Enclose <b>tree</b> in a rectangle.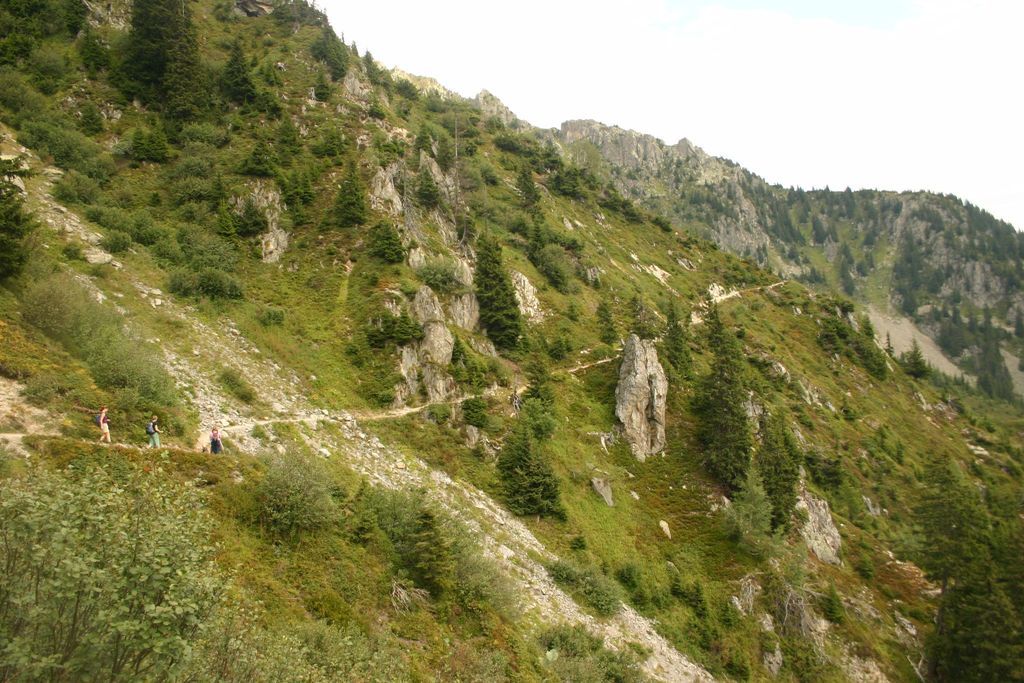
BBox(332, 152, 368, 229).
